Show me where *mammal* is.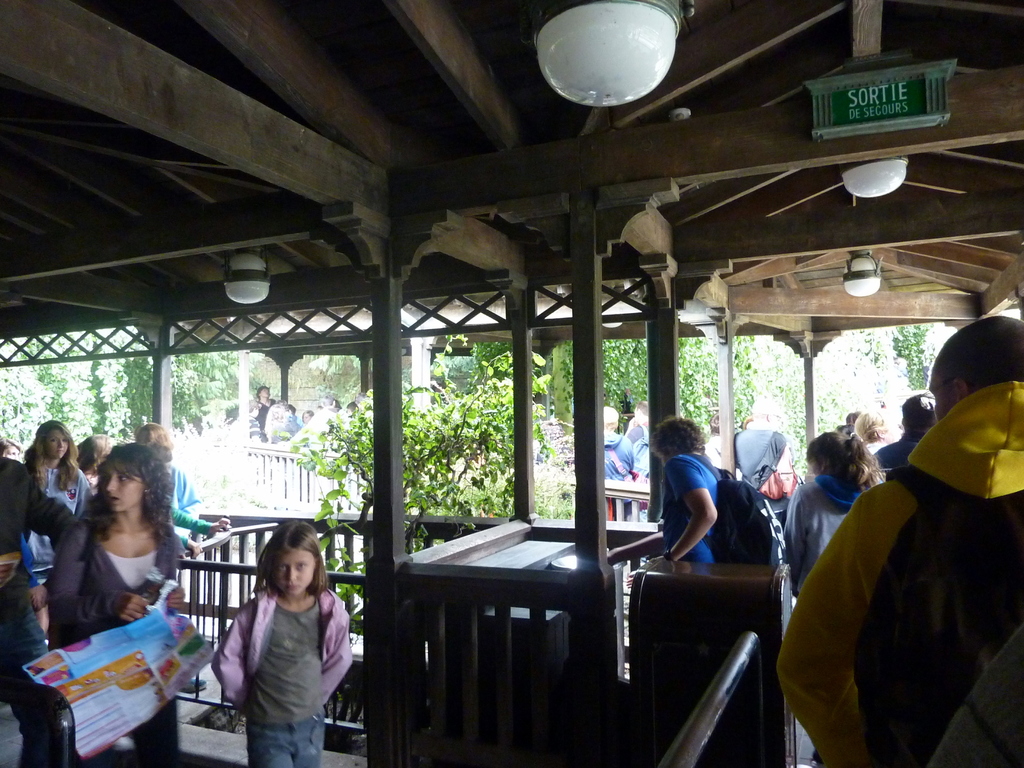
*mammal* is at <box>599,406,625,480</box>.
